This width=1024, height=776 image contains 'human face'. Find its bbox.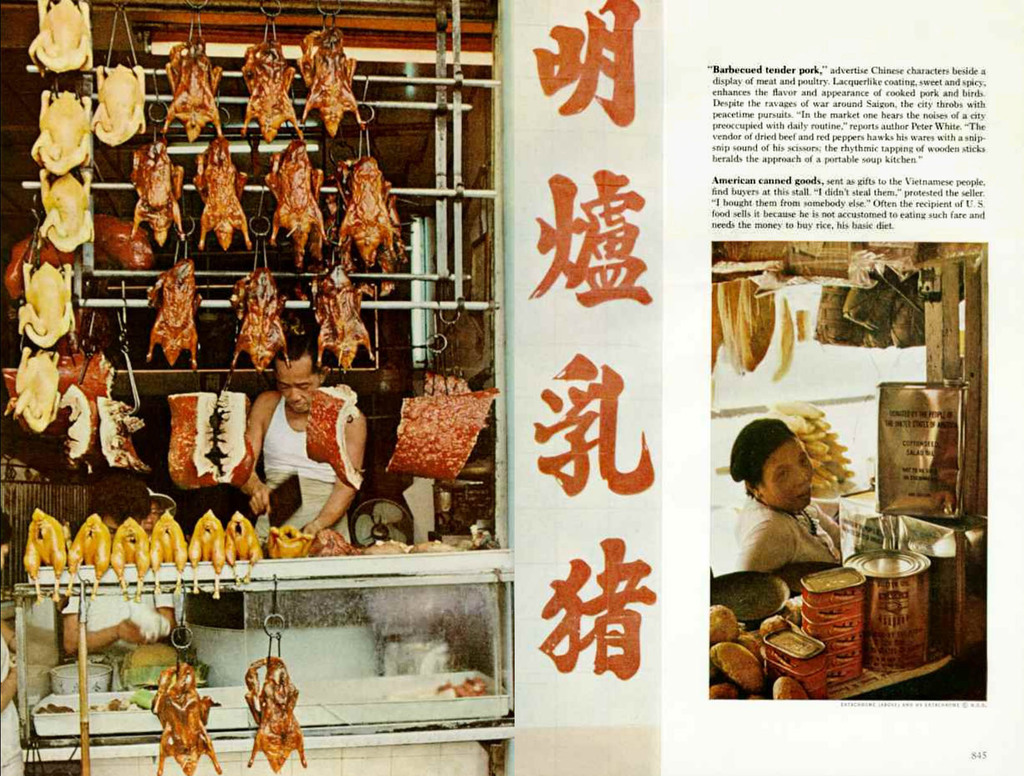
<region>274, 352, 319, 416</region>.
